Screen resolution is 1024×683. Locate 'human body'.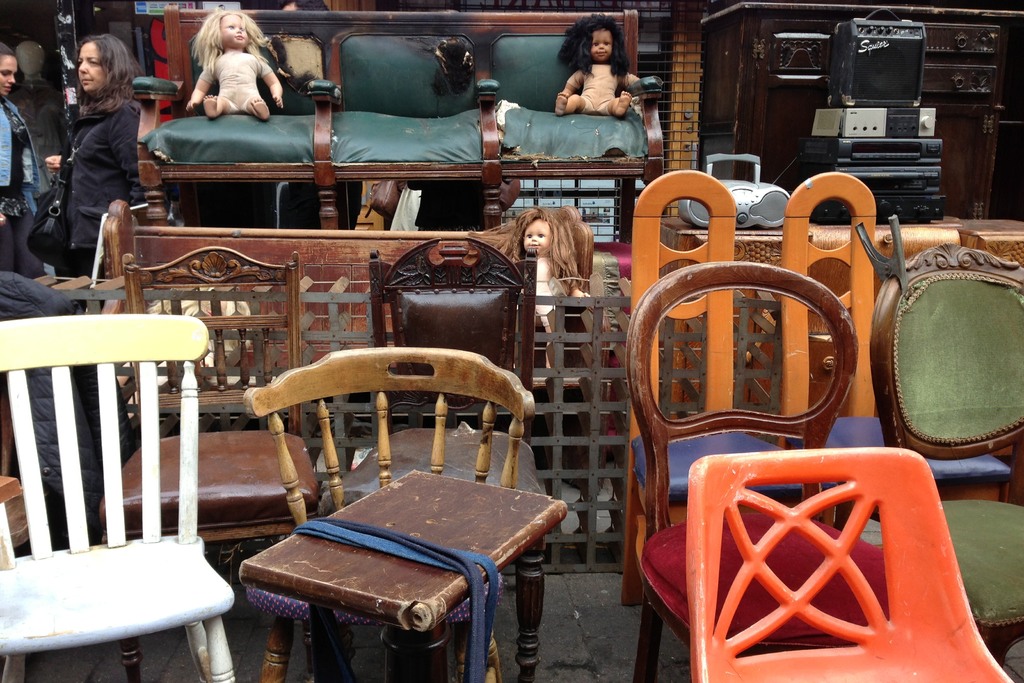
pyautogui.locateOnScreen(173, 3, 290, 126).
